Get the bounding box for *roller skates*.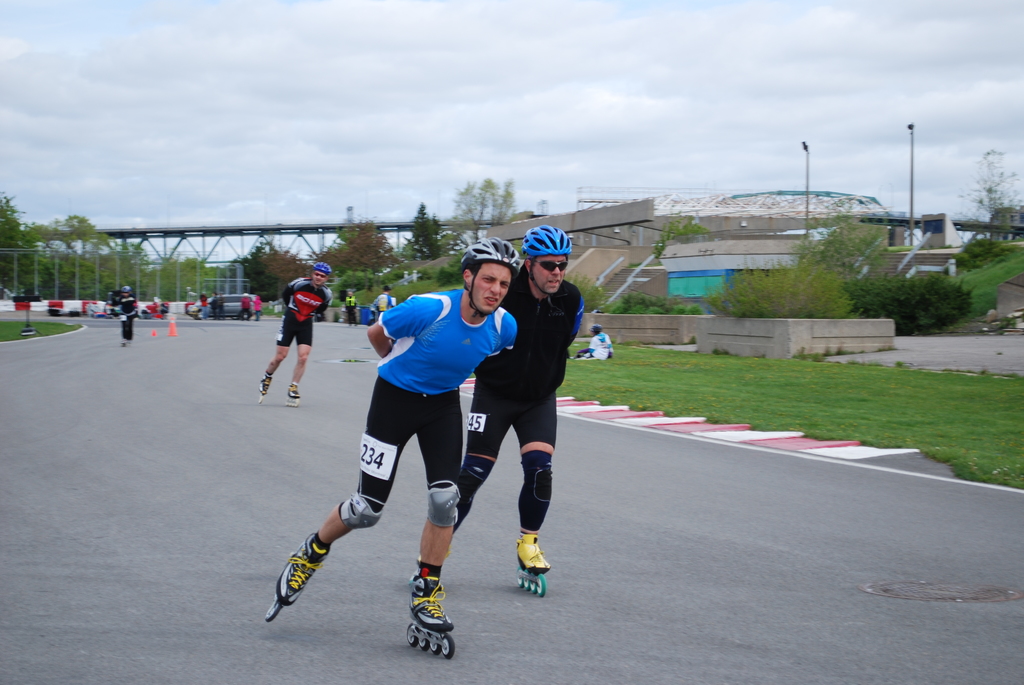
(406,569,455,657).
